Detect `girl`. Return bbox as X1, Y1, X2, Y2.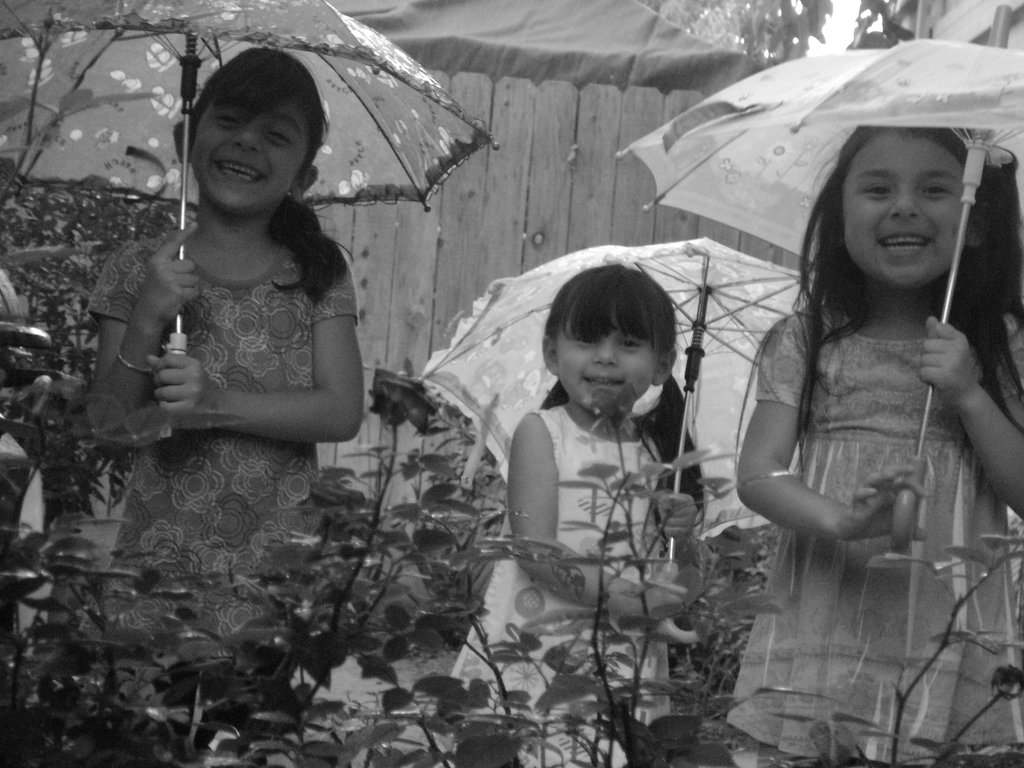
723, 93, 1023, 767.
